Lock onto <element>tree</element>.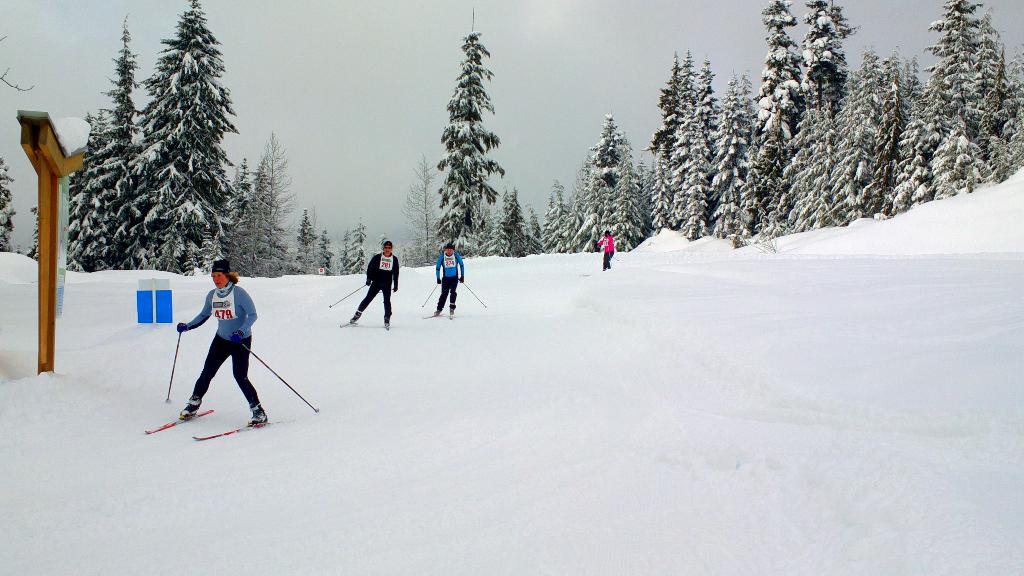
Locked: Rect(712, 68, 745, 239).
